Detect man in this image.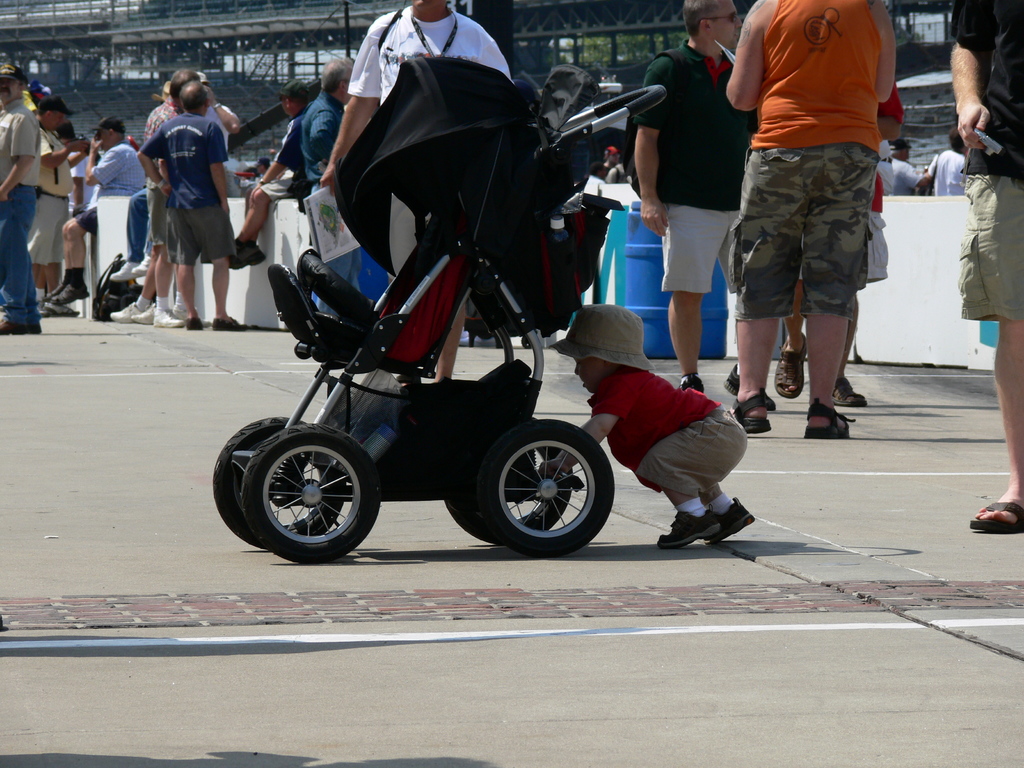
Detection: l=186, t=59, r=238, b=184.
